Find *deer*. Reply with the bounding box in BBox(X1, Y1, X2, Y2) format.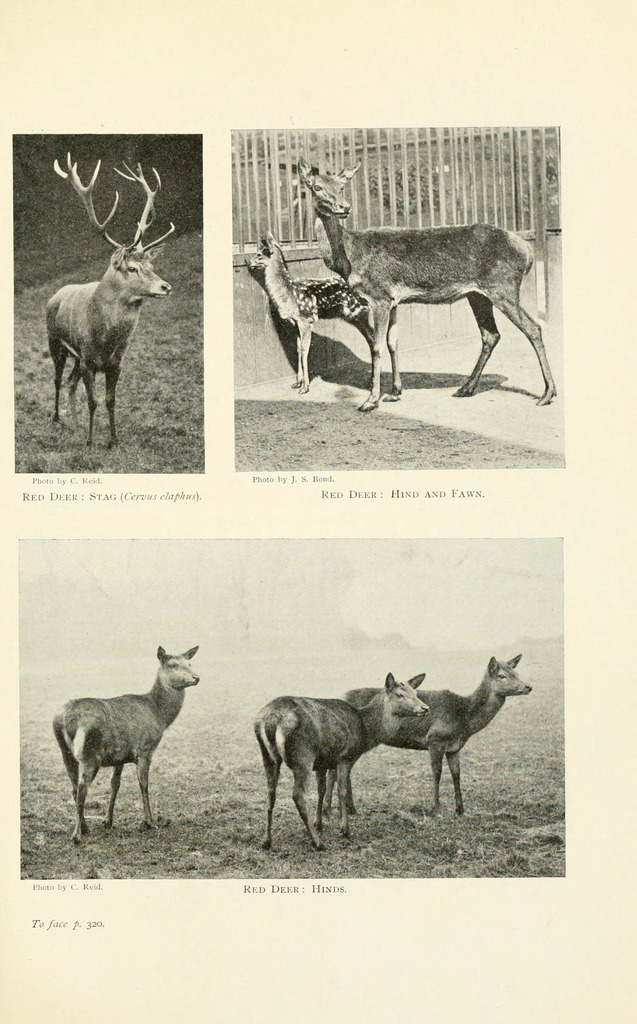
BBox(299, 161, 555, 404).
